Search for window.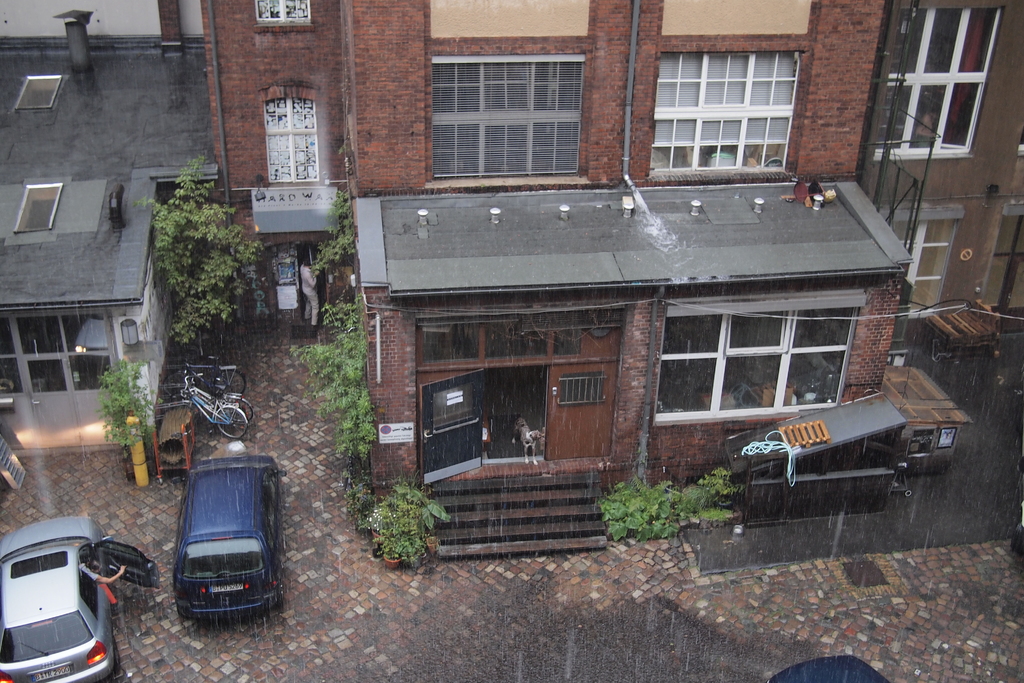
Found at x1=561 y1=372 x2=601 y2=404.
